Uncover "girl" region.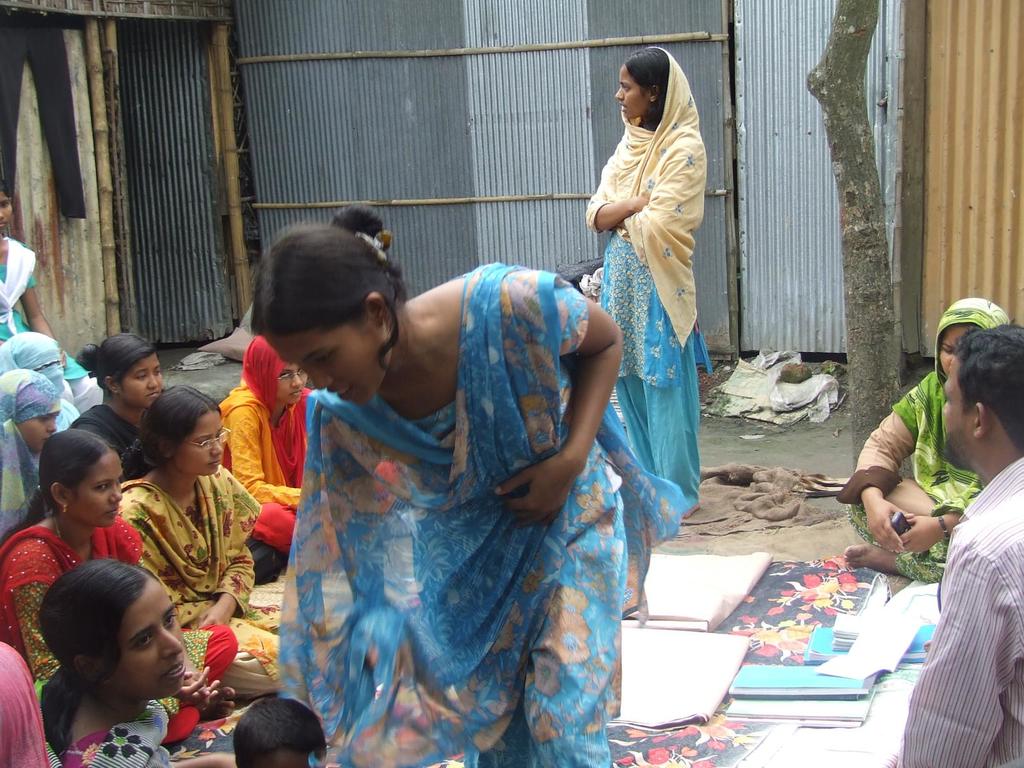
Uncovered: crop(0, 367, 63, 537).
